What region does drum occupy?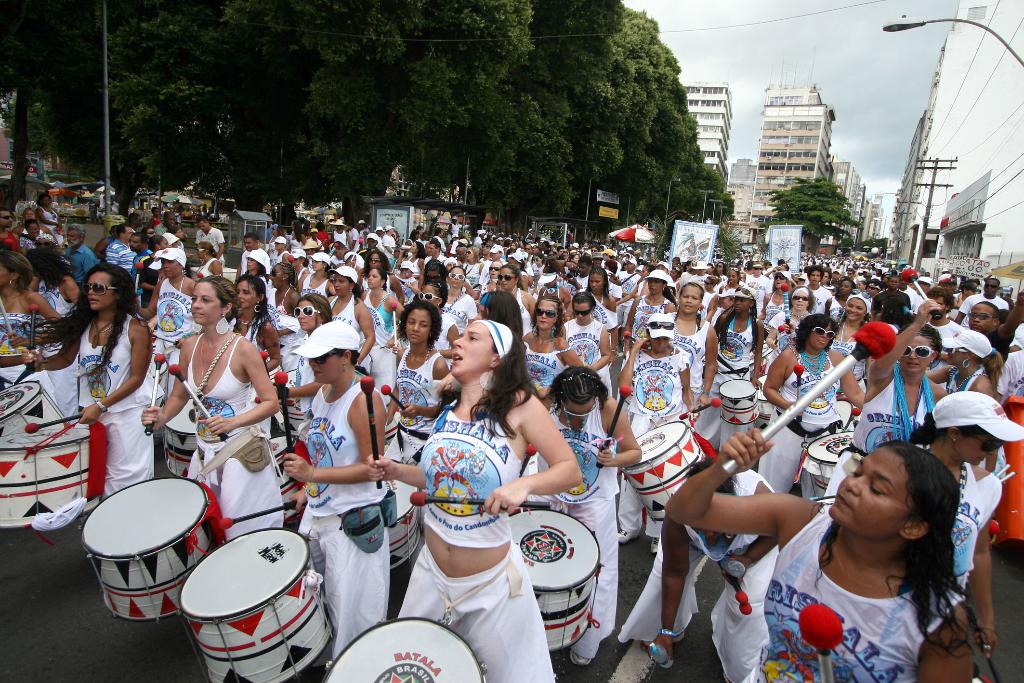
locate(269, 434, 307, 522).
